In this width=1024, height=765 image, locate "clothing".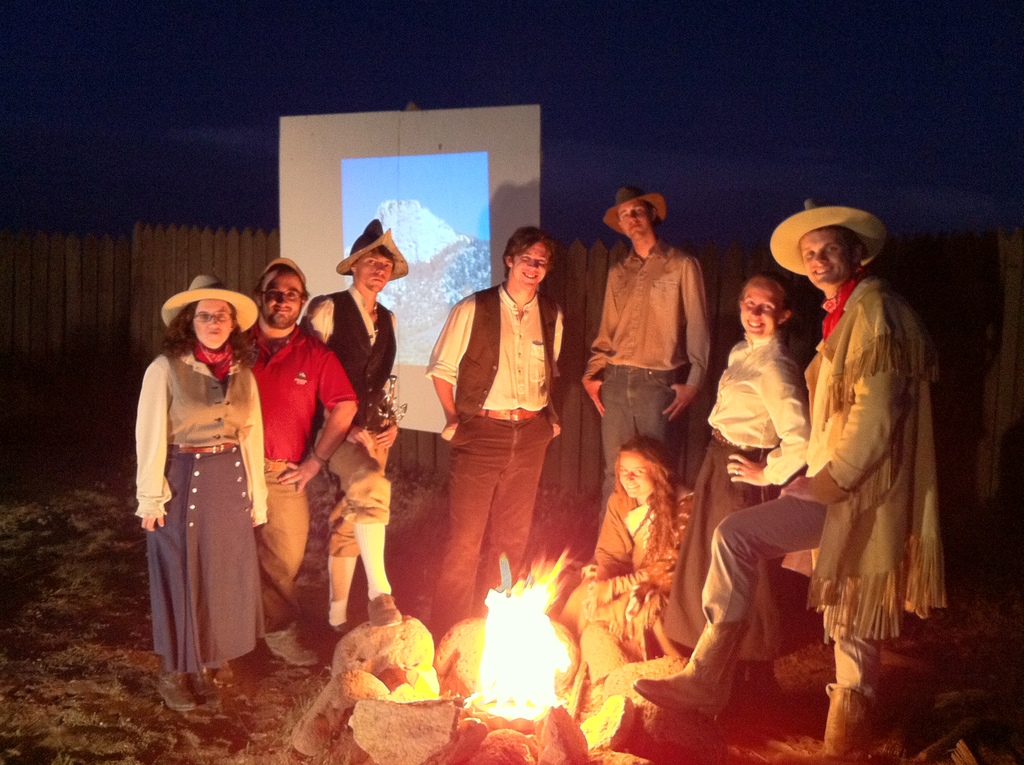
Bounding box: [557,476,705,693].
